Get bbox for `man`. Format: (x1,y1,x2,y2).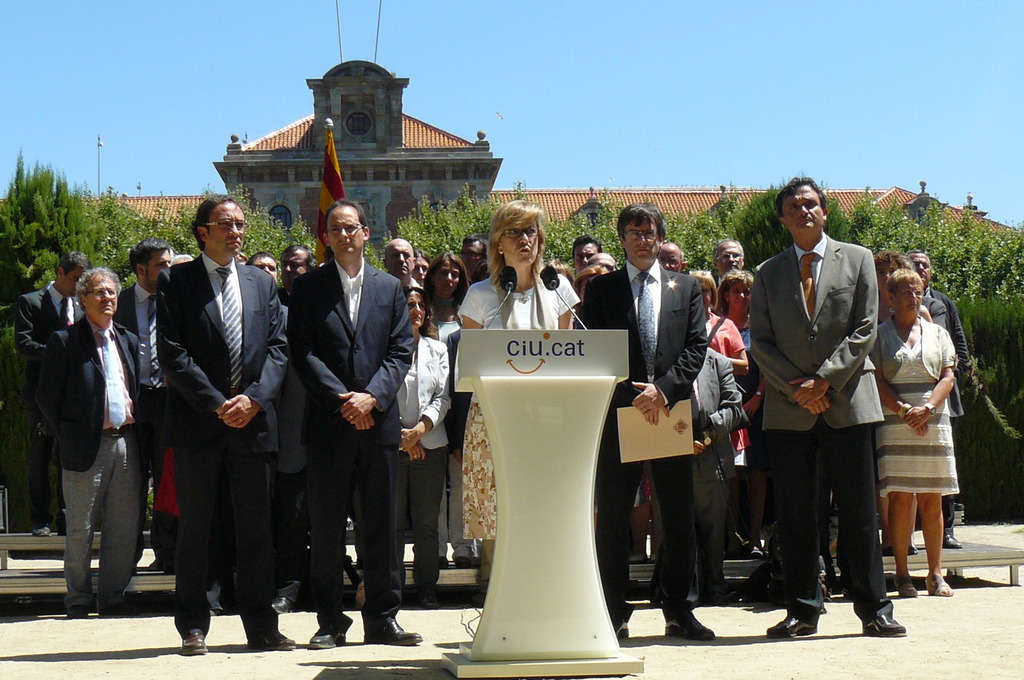
(12,254,92,537).
